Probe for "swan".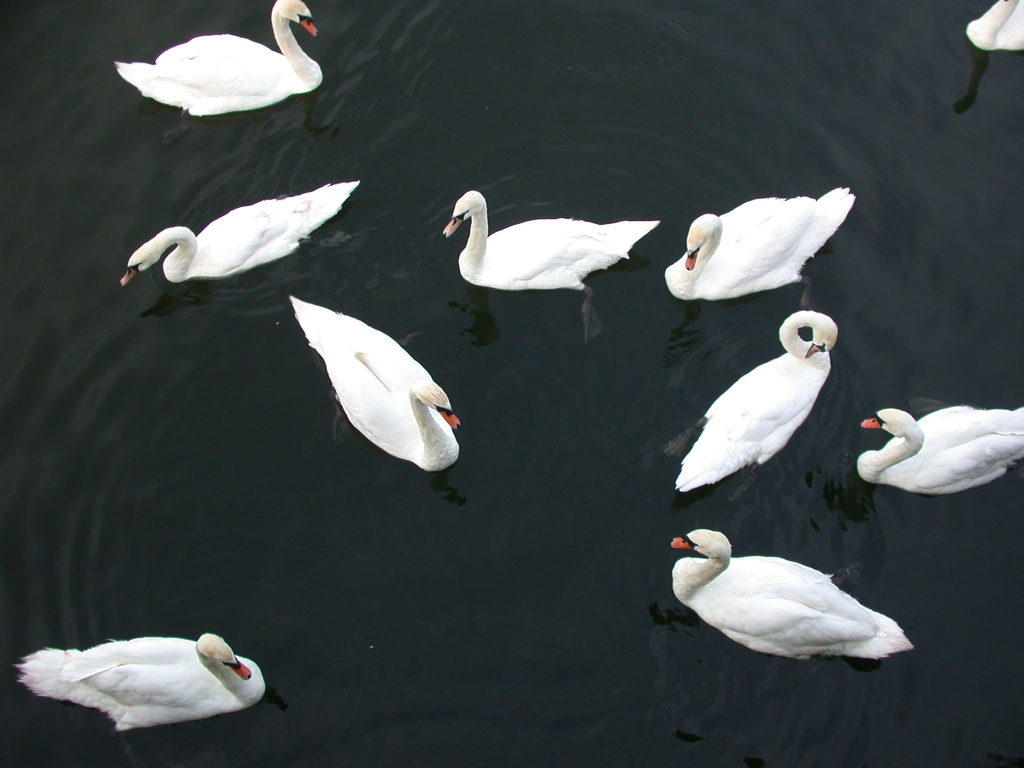
Probe result: 120, 179, 365, 286.
